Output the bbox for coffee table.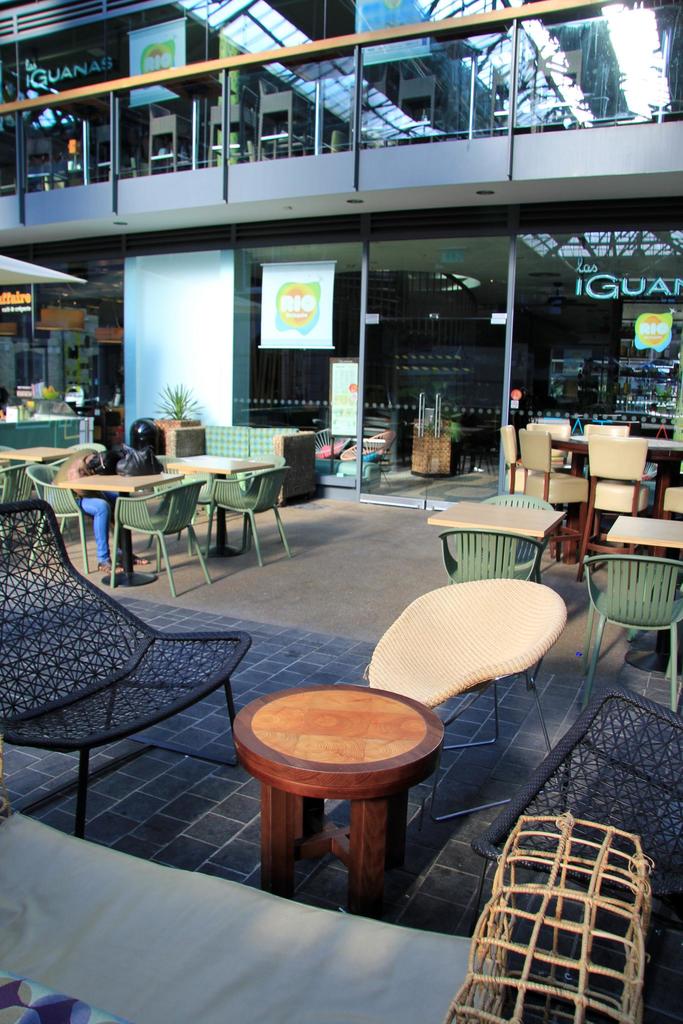
(235,671,463,934).
